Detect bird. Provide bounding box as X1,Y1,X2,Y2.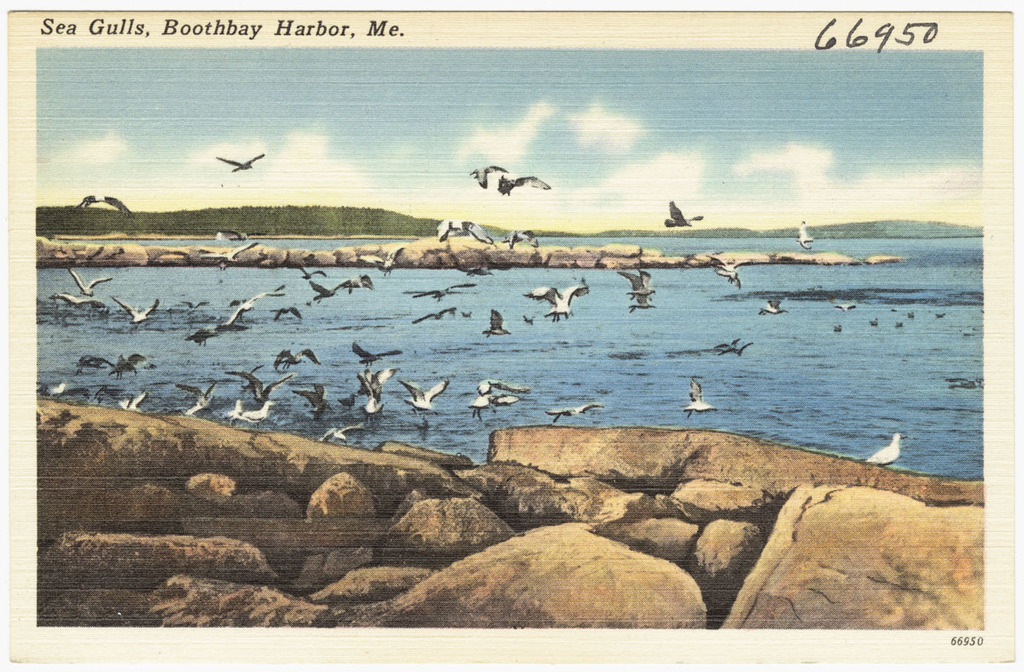
719,339,741,350.
